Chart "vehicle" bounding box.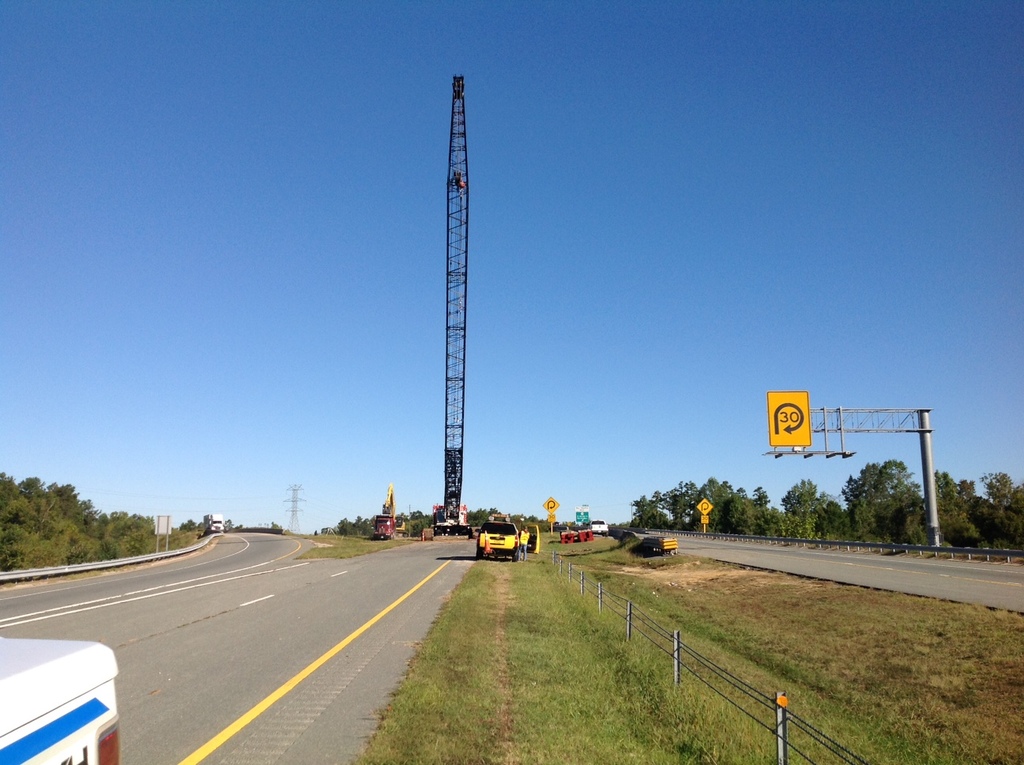
Charted: bbox=[5, 640, 121, 754].
